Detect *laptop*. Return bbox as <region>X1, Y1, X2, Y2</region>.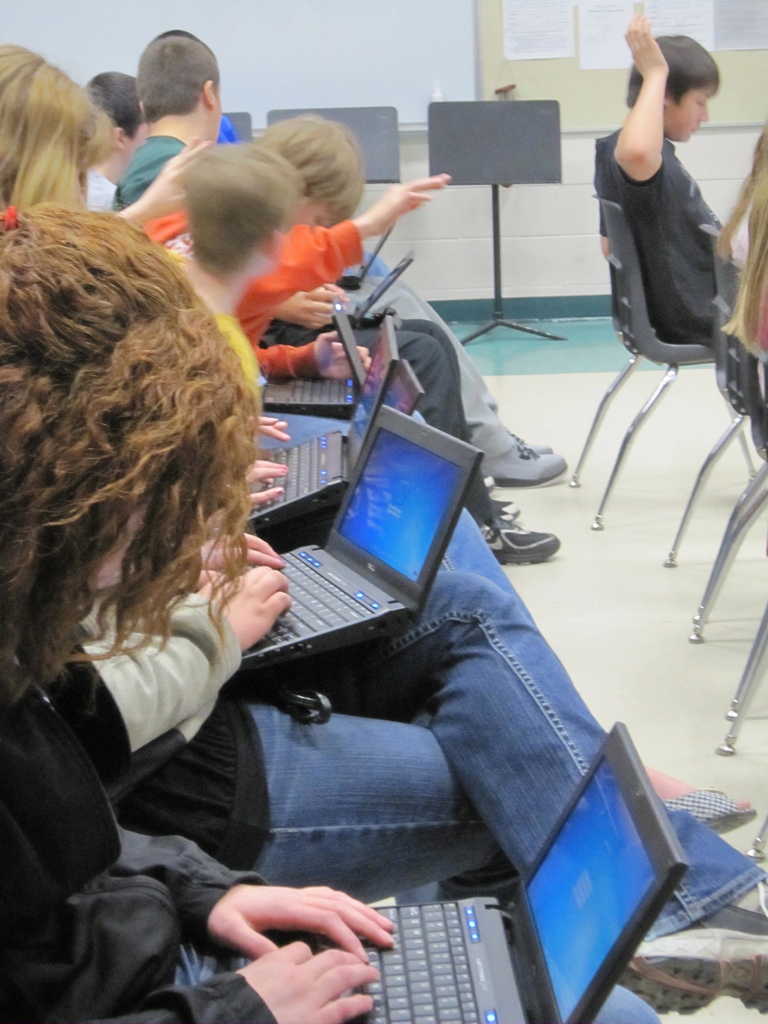
<region>335, 234, 387, 288</region>.
